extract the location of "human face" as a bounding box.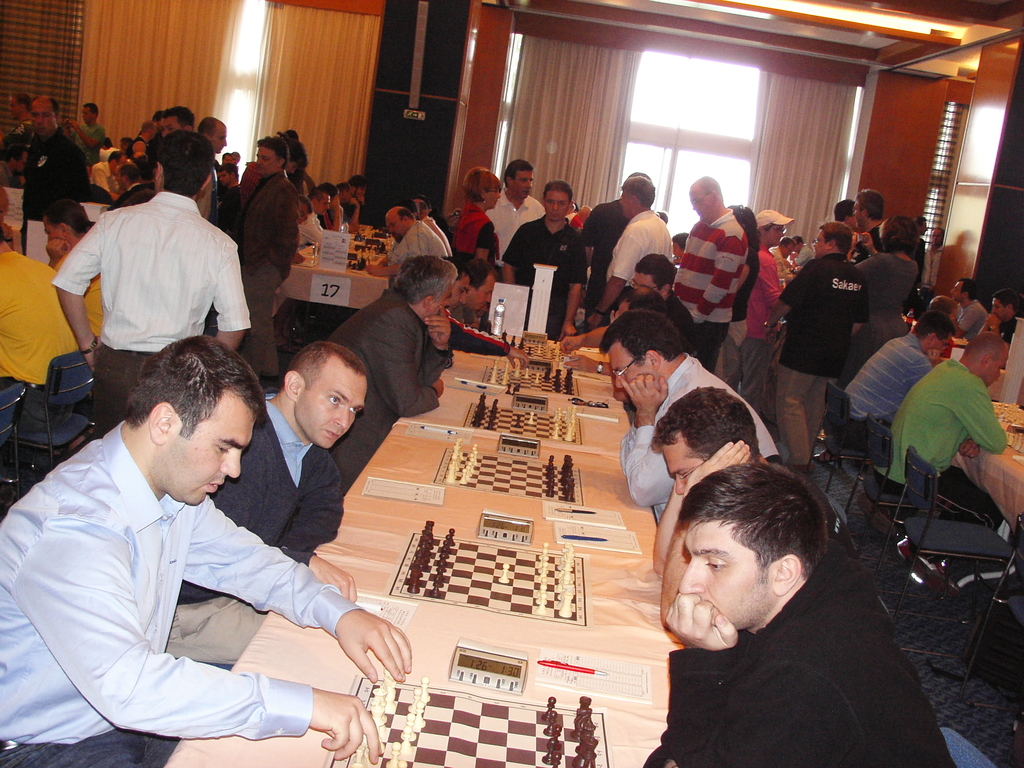
314,198,330,213.
